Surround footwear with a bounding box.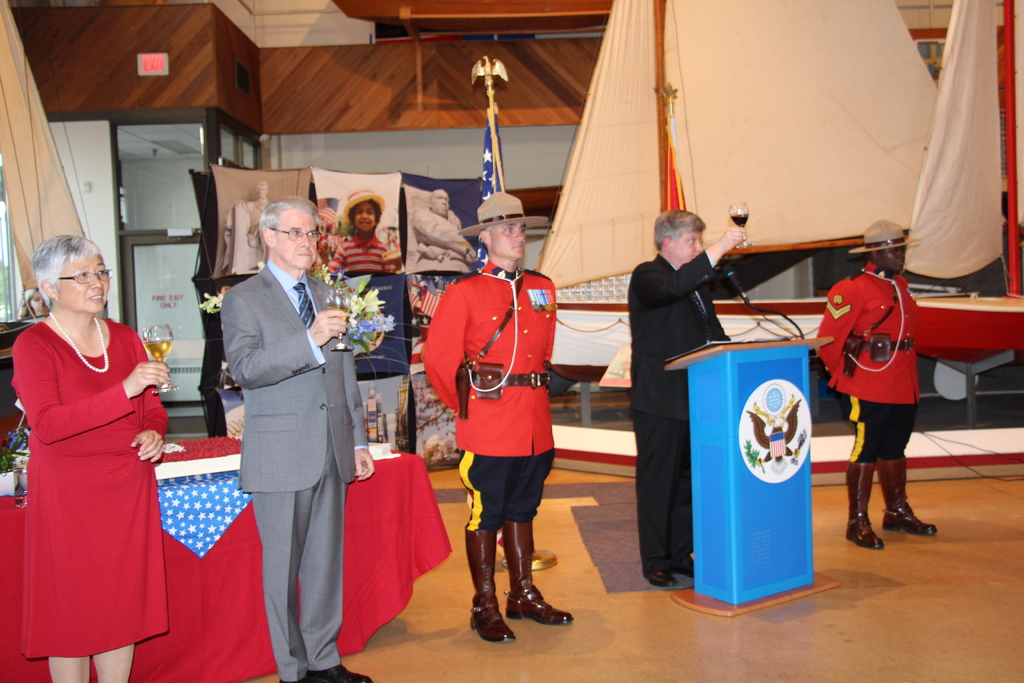
[643, 569, 677, 586].
